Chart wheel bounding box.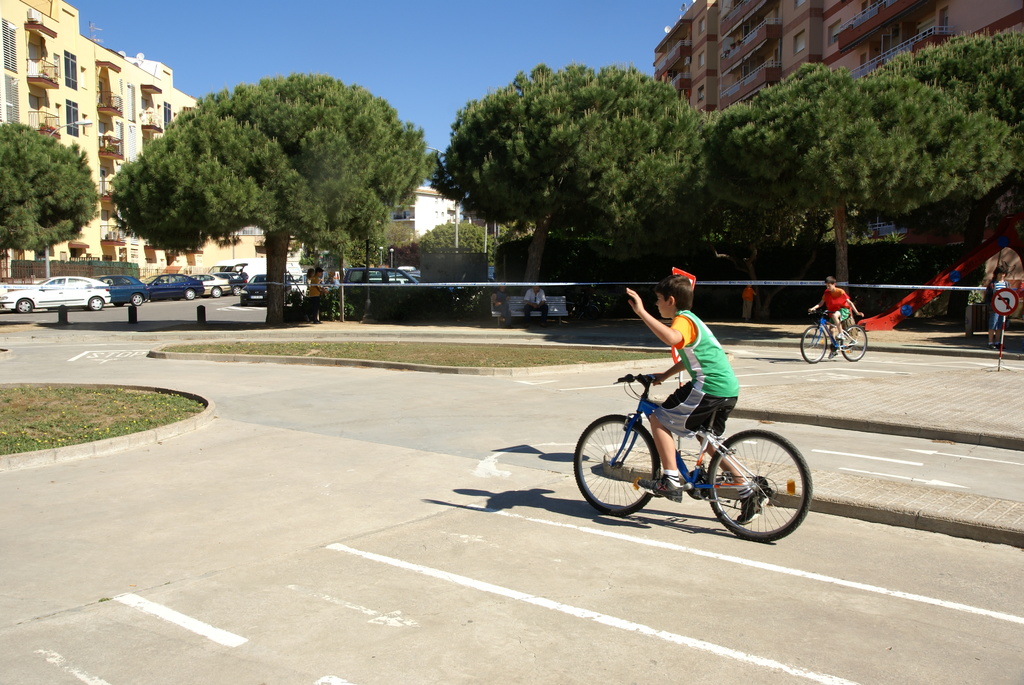
Charted: x1=798, y1=324, x2=829, y2=362.
